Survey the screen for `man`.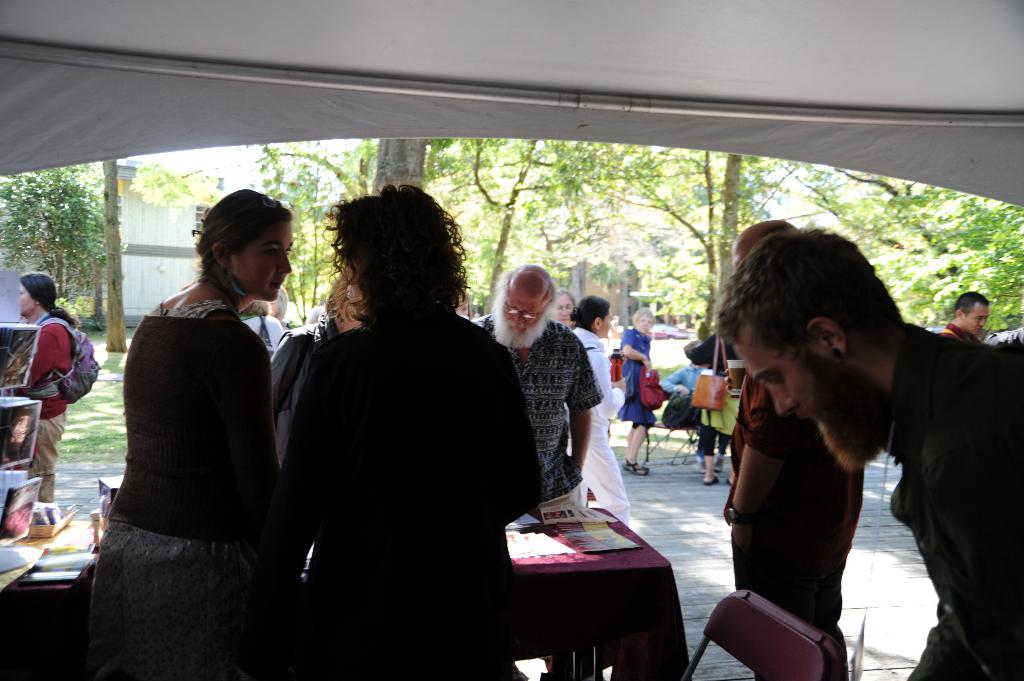
Survey found: [942,291,993,337].
